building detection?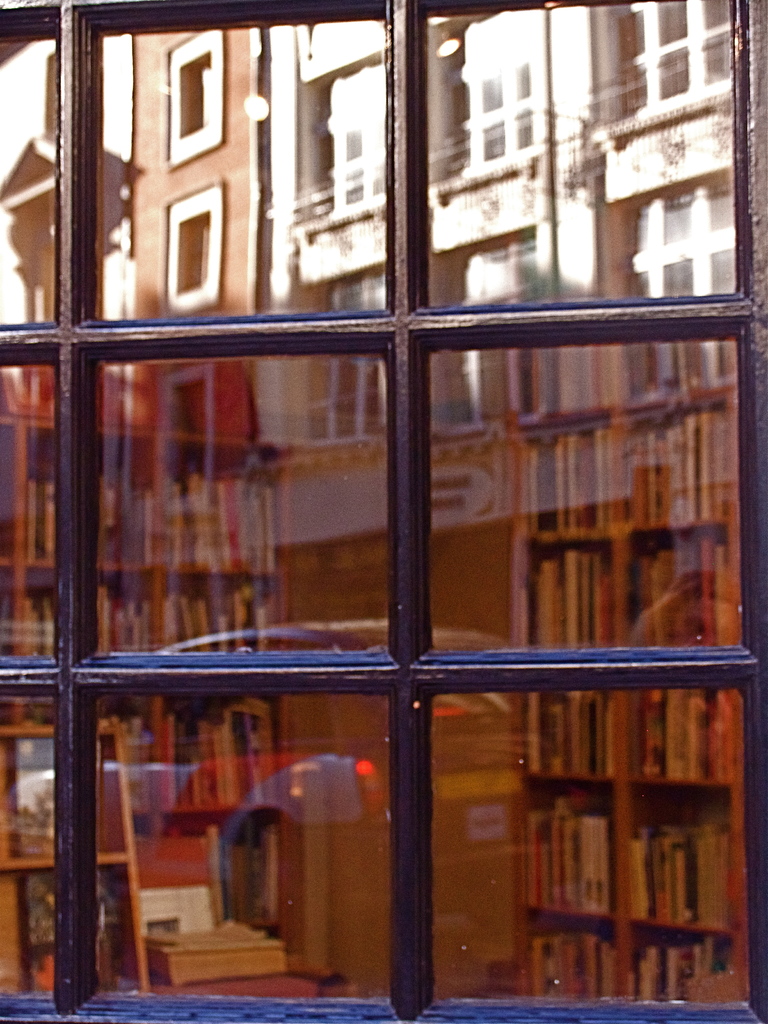
l=0, t=0, r=767, b=1023
